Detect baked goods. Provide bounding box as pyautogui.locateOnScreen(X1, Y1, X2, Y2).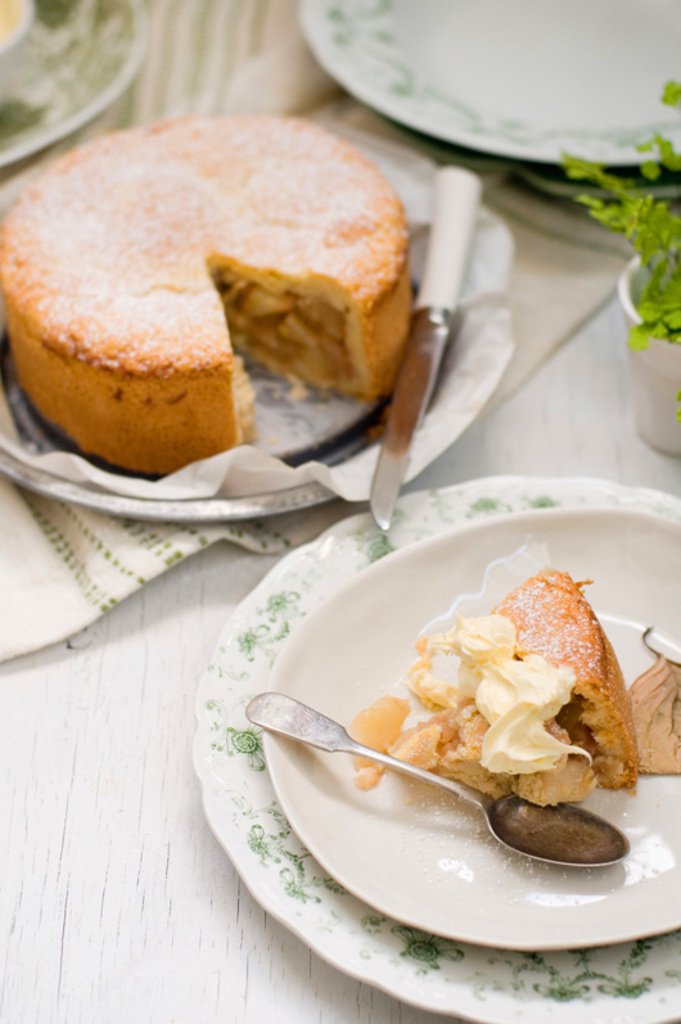
pyautogui.locateOnScreen(0, 109, 411, 479).
